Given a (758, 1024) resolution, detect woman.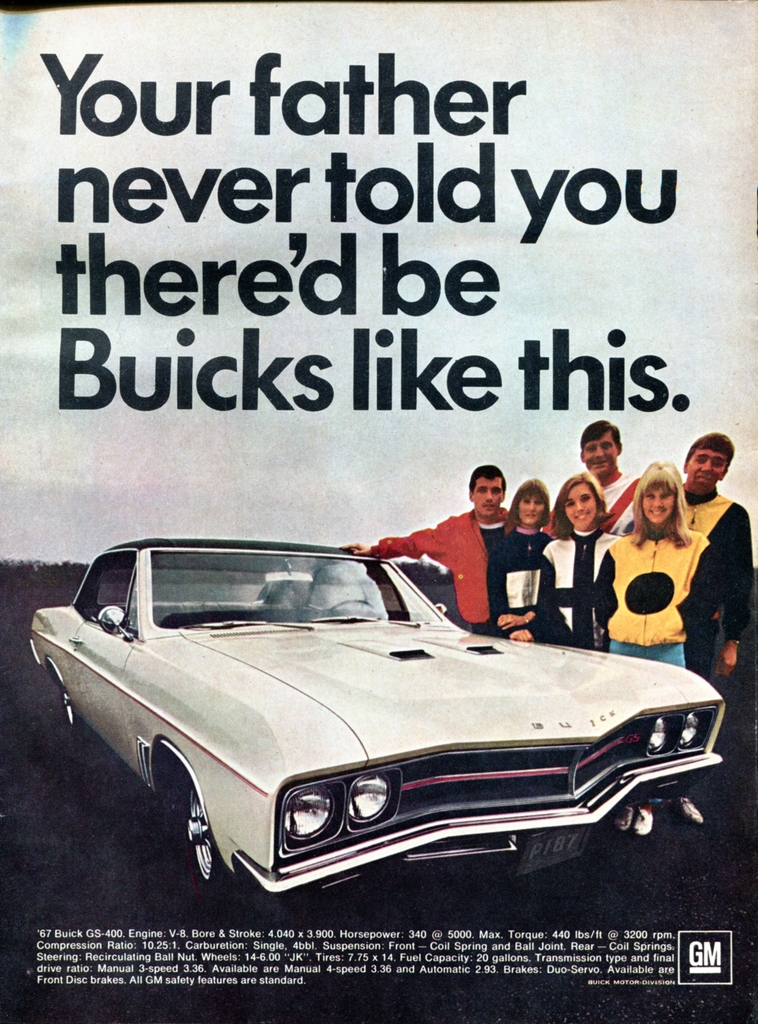
region(487, 474, 562, 641).
